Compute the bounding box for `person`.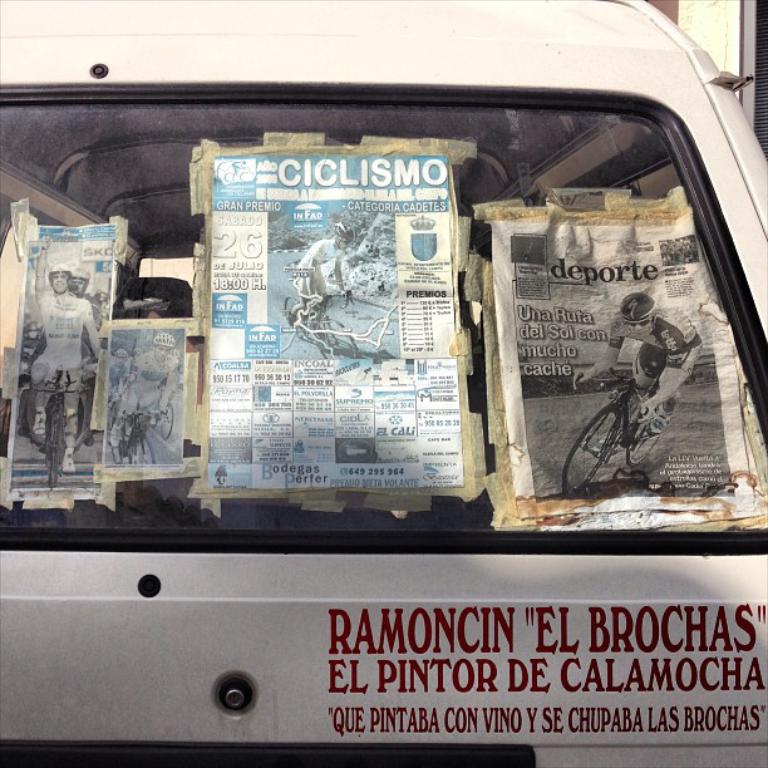
(left=572, top=291, right=705, bottom=434).
